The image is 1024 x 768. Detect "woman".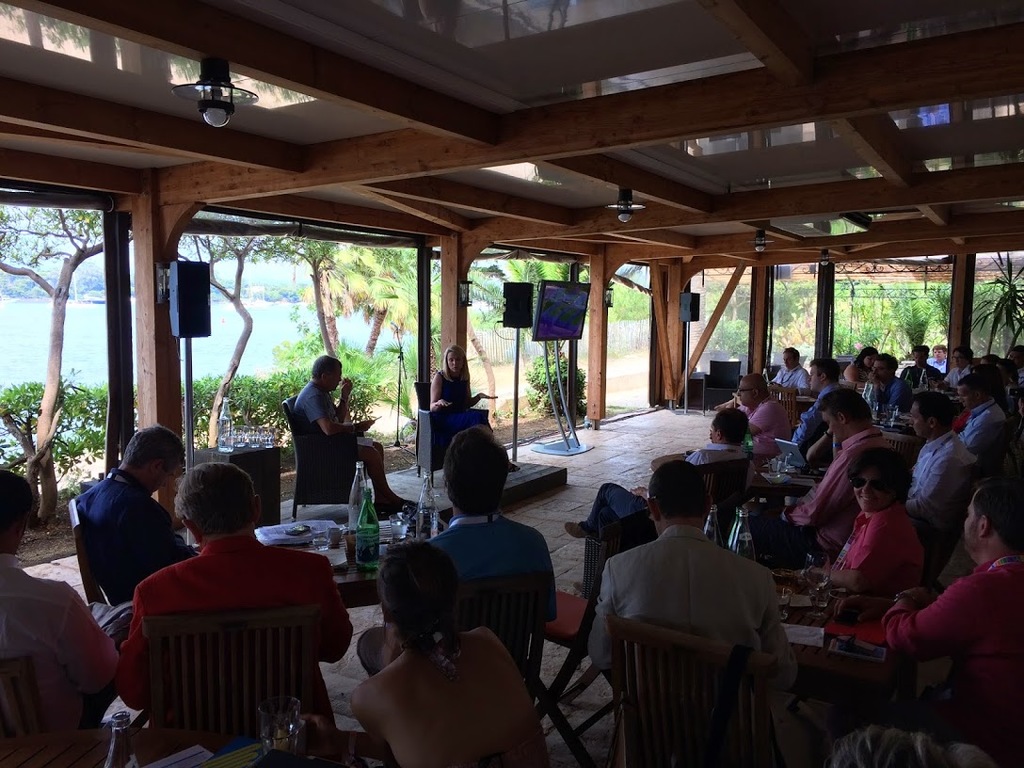
Detection: region(423, 344, 525, 474).
